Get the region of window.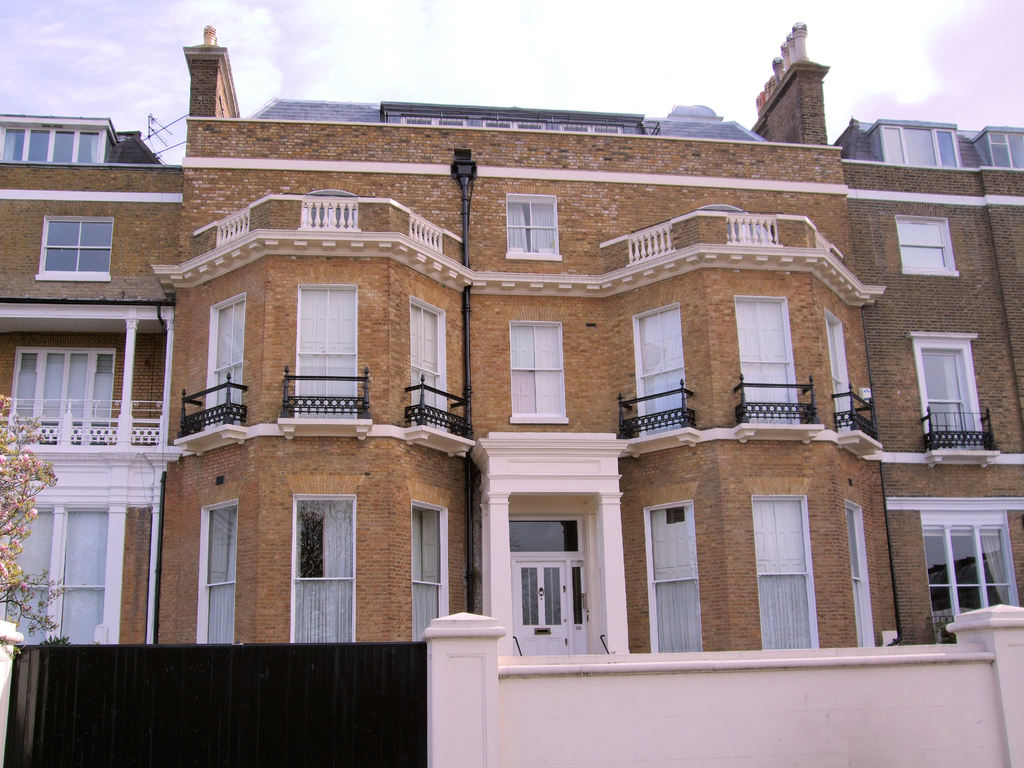
l=188, t=497, r=255, b=652.
